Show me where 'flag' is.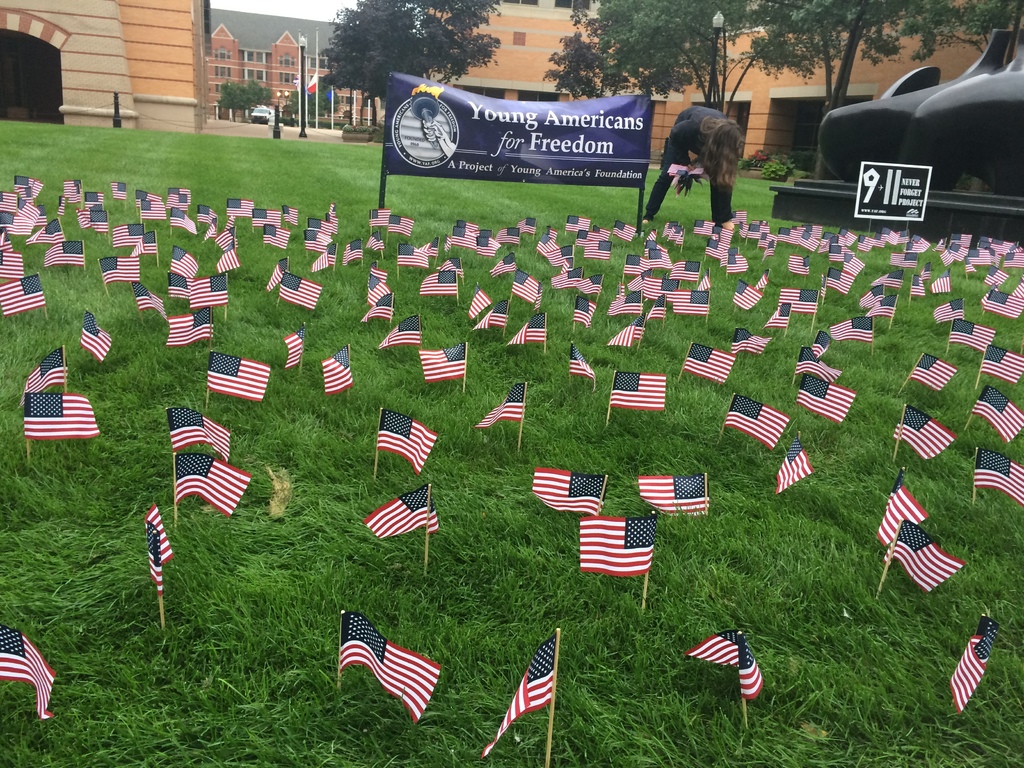
'flag' is at 358/482/439/536.
